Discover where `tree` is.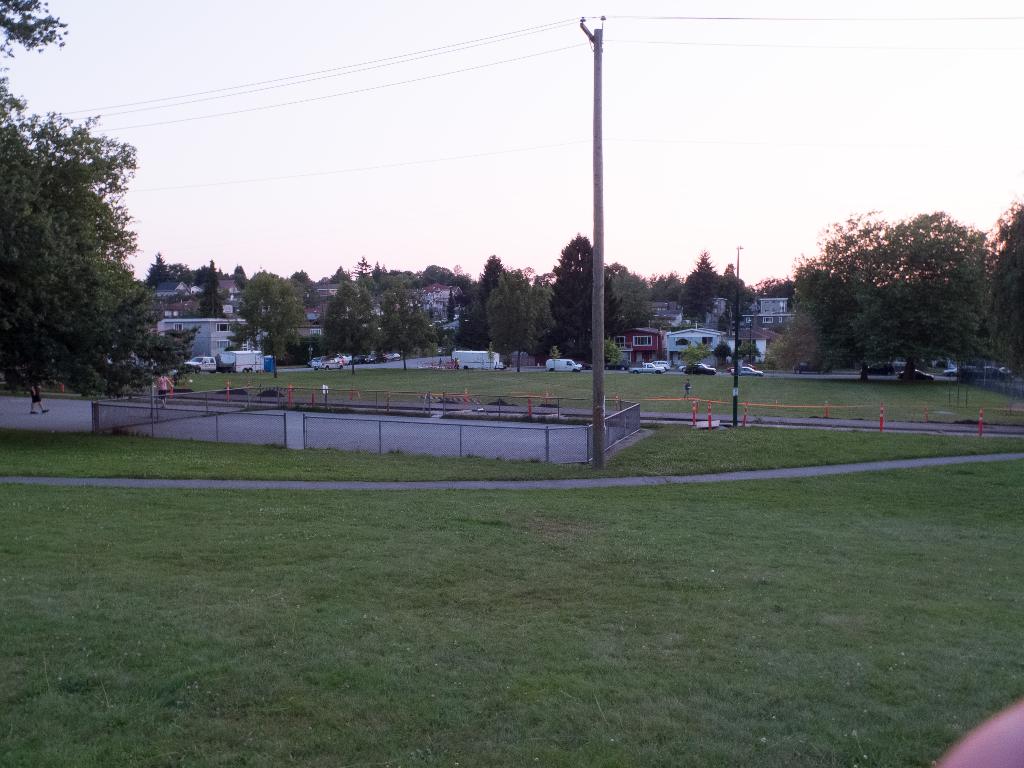
Discovered at (left=678, top=251, right=723, bottom=313).
